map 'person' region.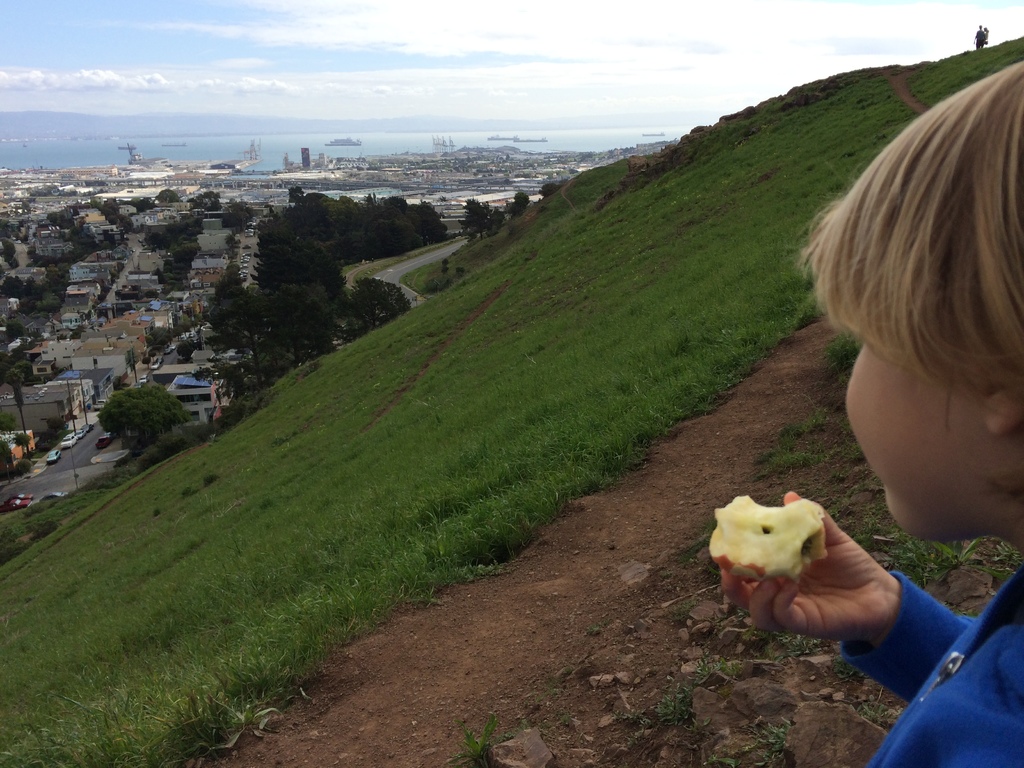
Mapped to 718,63,1023,767.
